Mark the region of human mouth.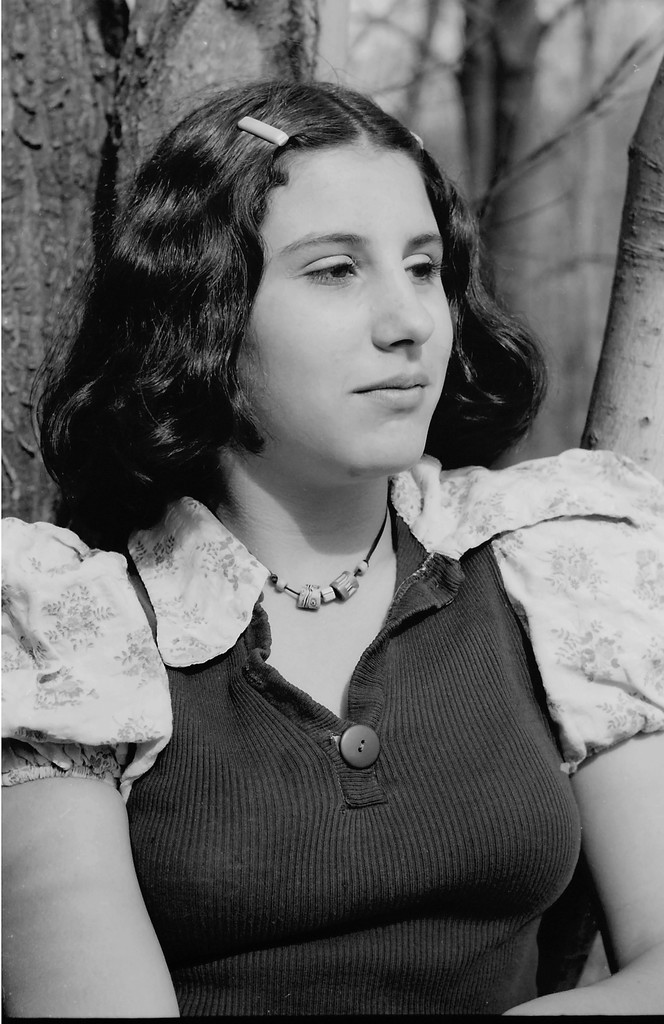
Region: 355/372/432/407.
